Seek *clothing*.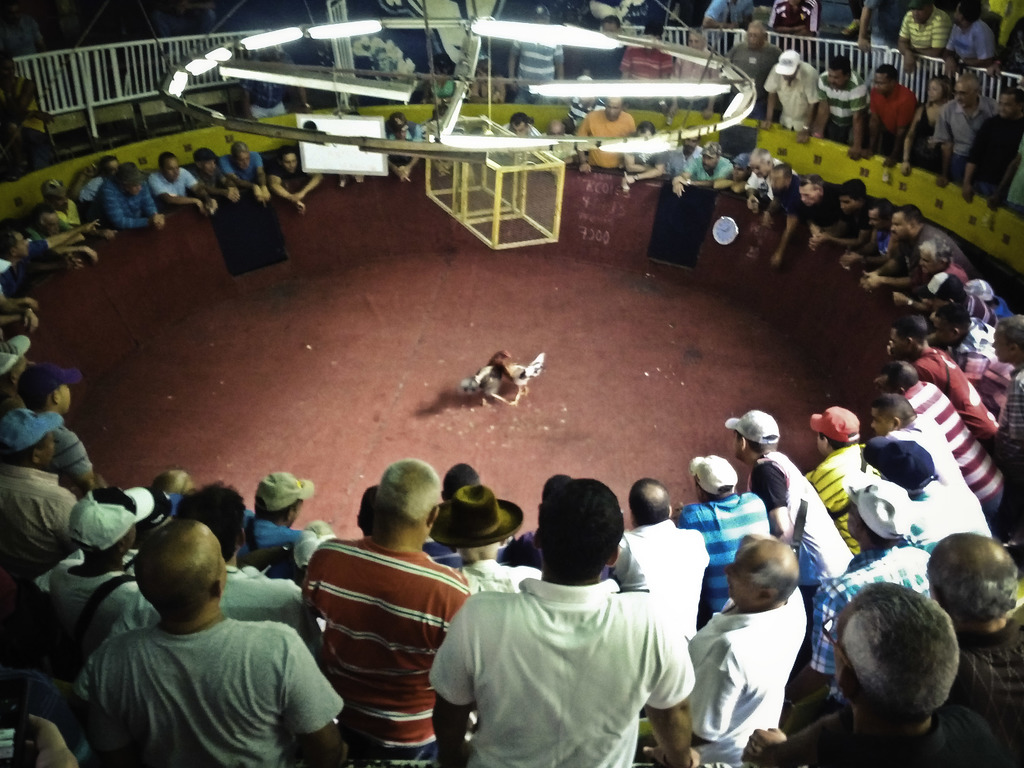
{"left": 0, "top": 394, "right": 58, "bottom": 447}.
